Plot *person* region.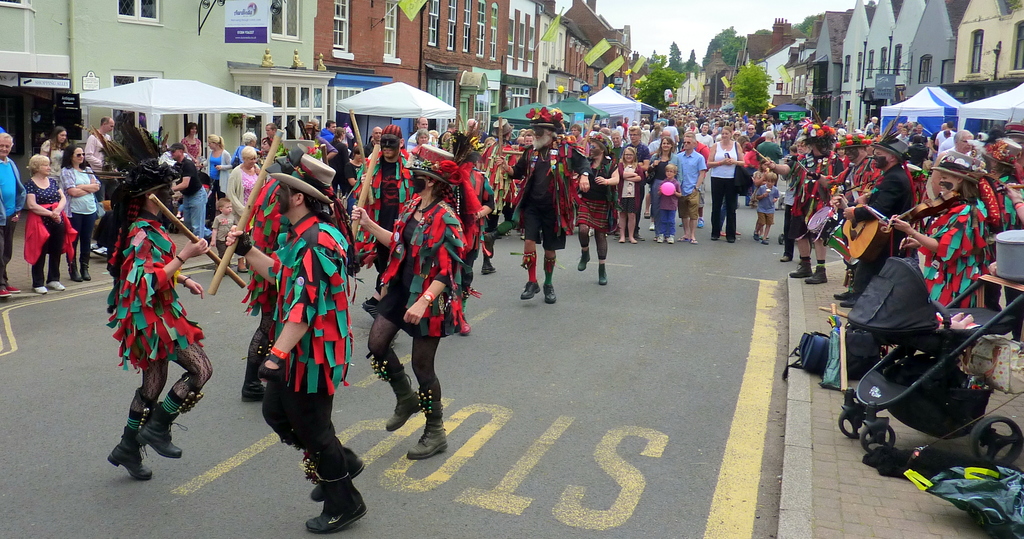
Plotted at <bbox>497, 108, 576, 303</bbox>.
